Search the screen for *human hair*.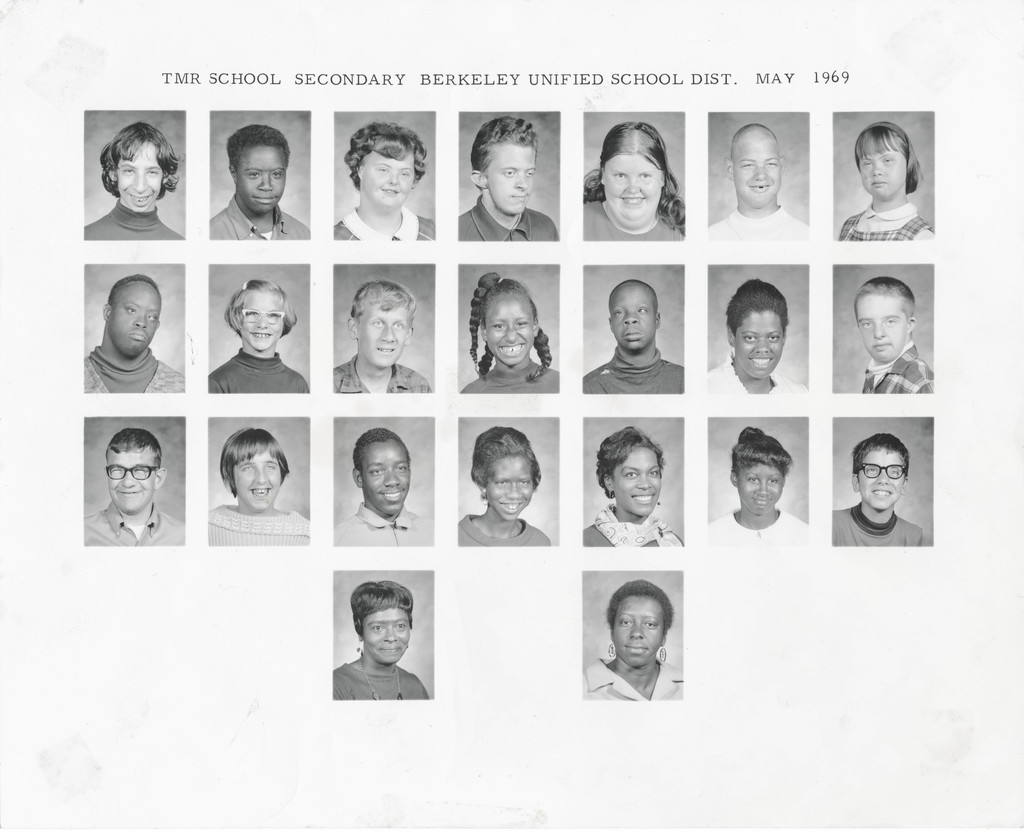
Found at select_region(471, 116, 538, 180).
